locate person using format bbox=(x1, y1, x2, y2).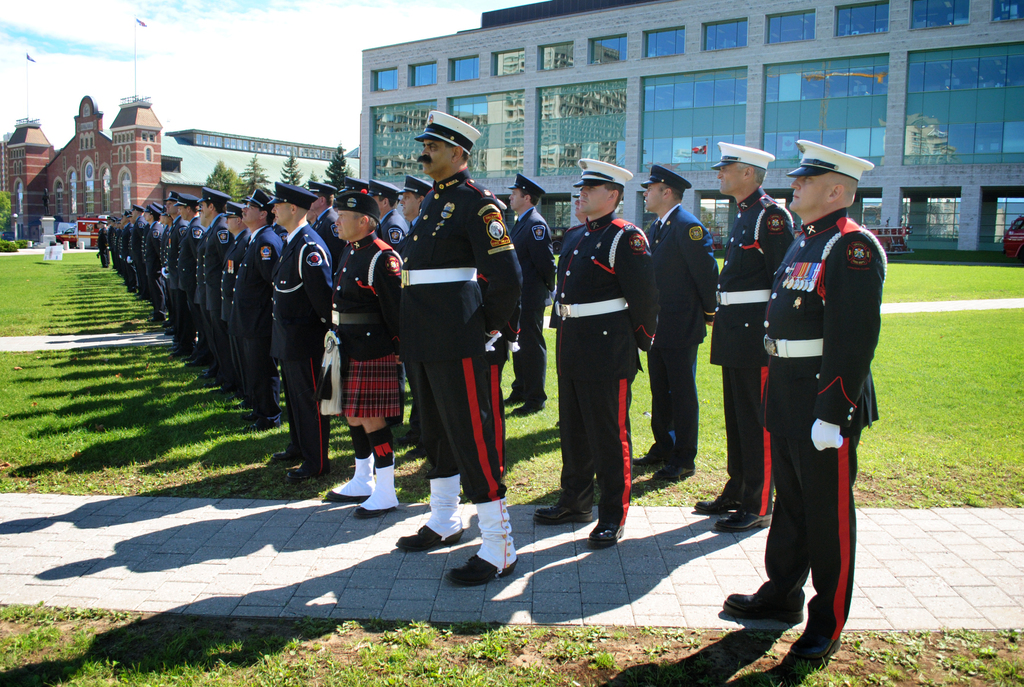
bbox=(199, 183, 235, 379).
